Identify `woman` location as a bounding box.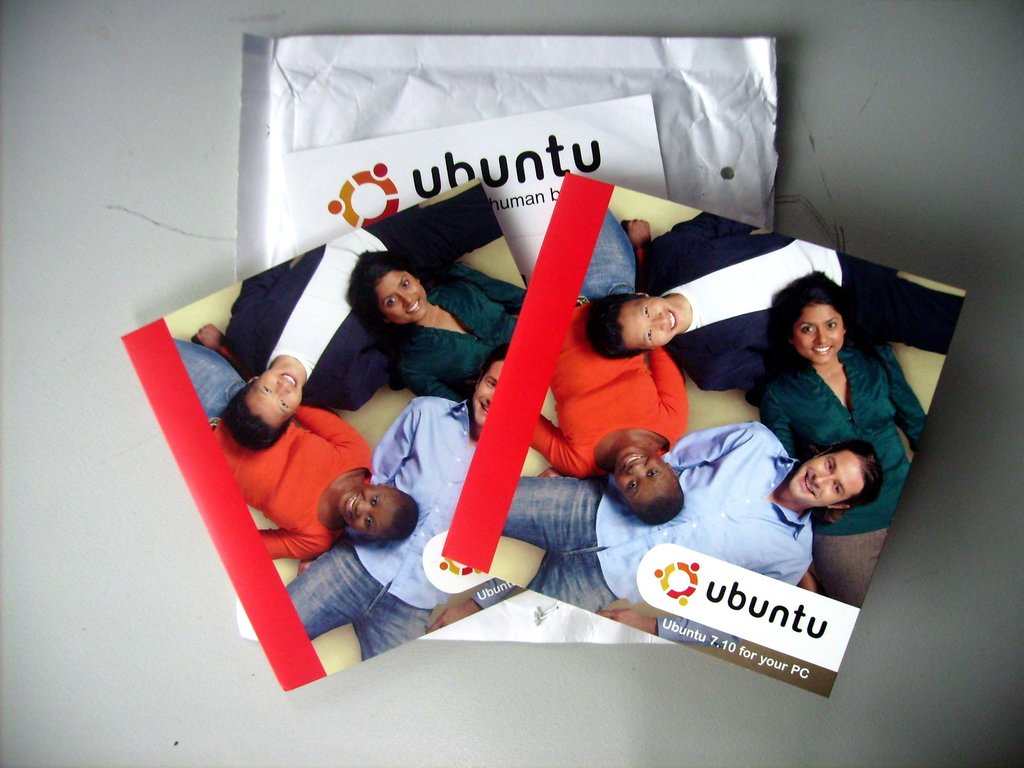
{"x1": 344, "y1": 245, "x2": 538, "y2": 416}.
